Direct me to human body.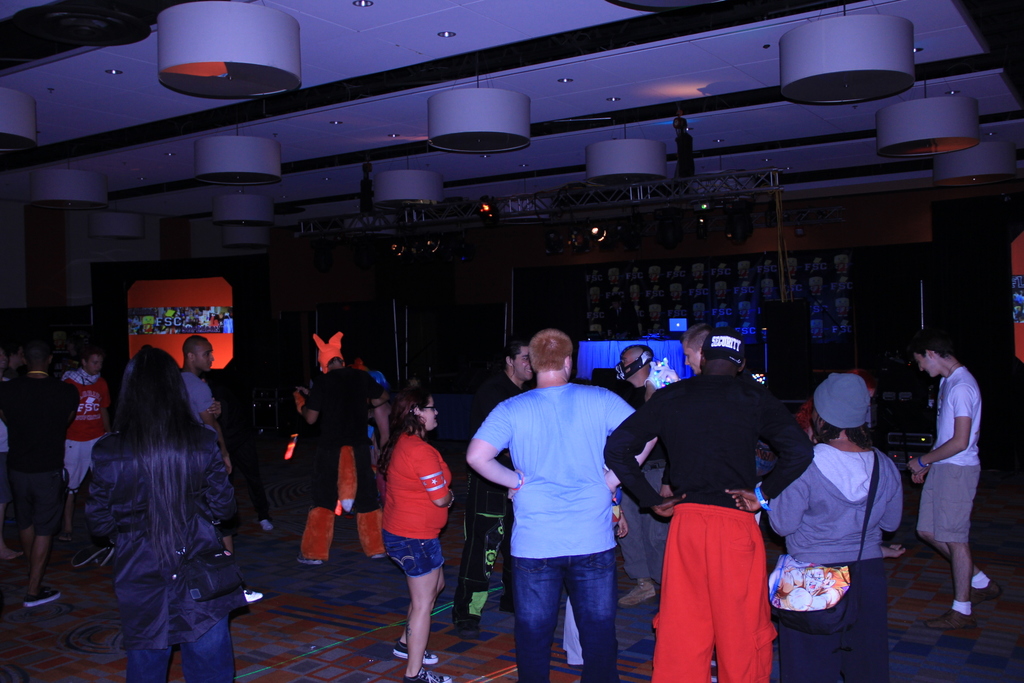
Direction: [left=184, top=370, right=266, bottom=604].
